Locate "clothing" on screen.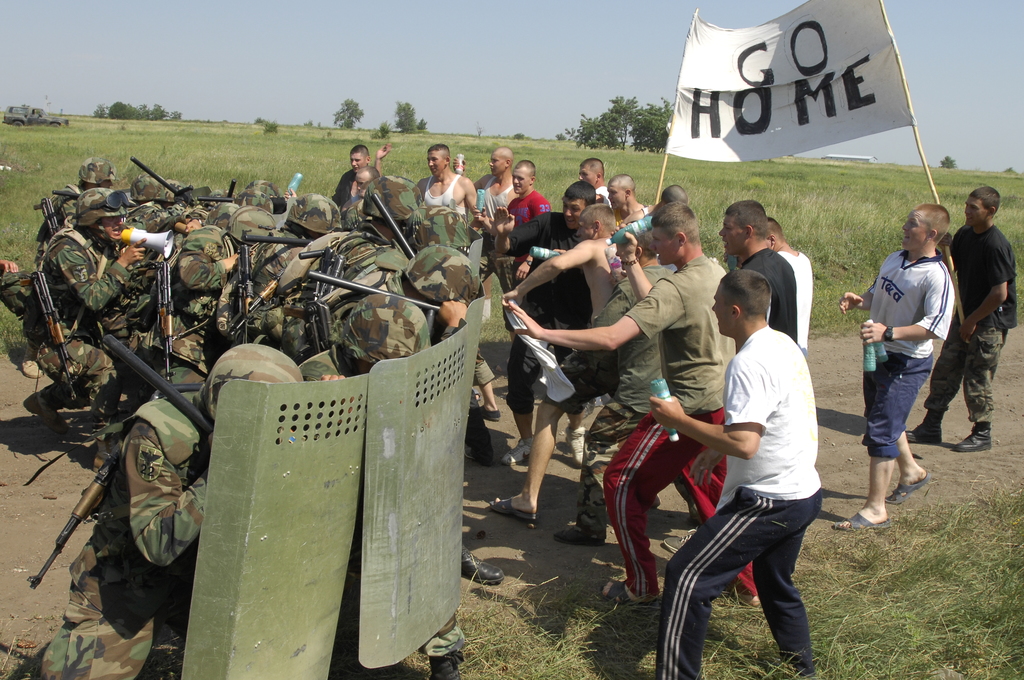
On screen at <region>775, 250, 811, 366</region>.
